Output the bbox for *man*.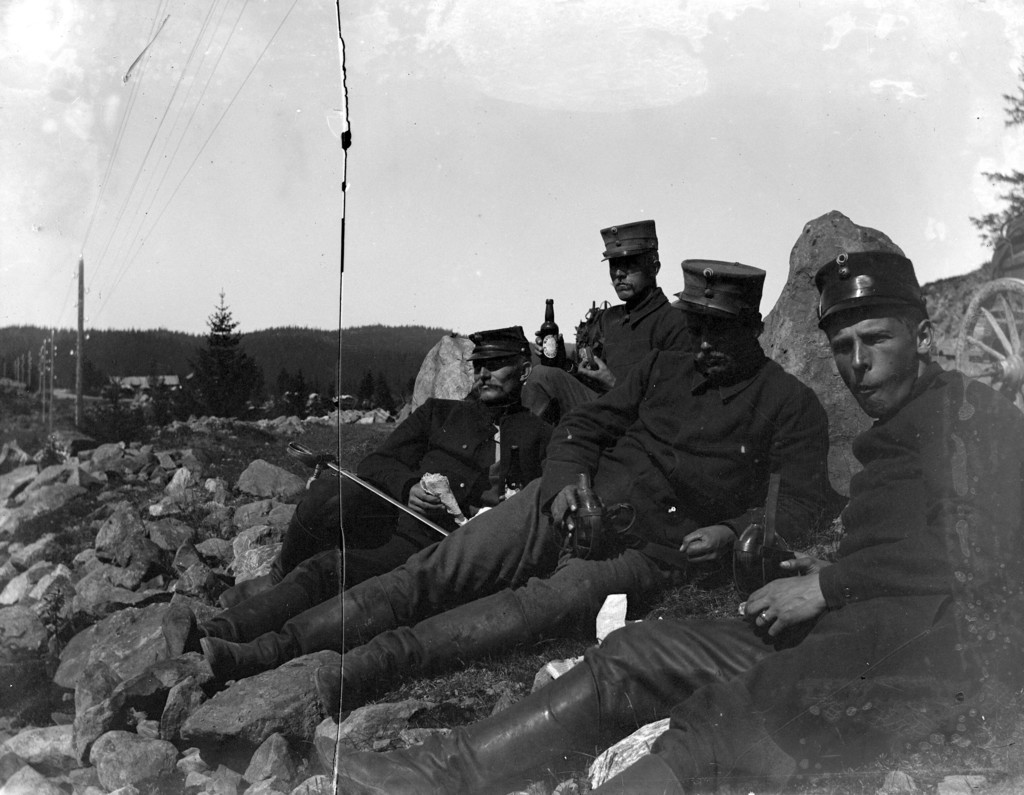
159/323/548/669.
